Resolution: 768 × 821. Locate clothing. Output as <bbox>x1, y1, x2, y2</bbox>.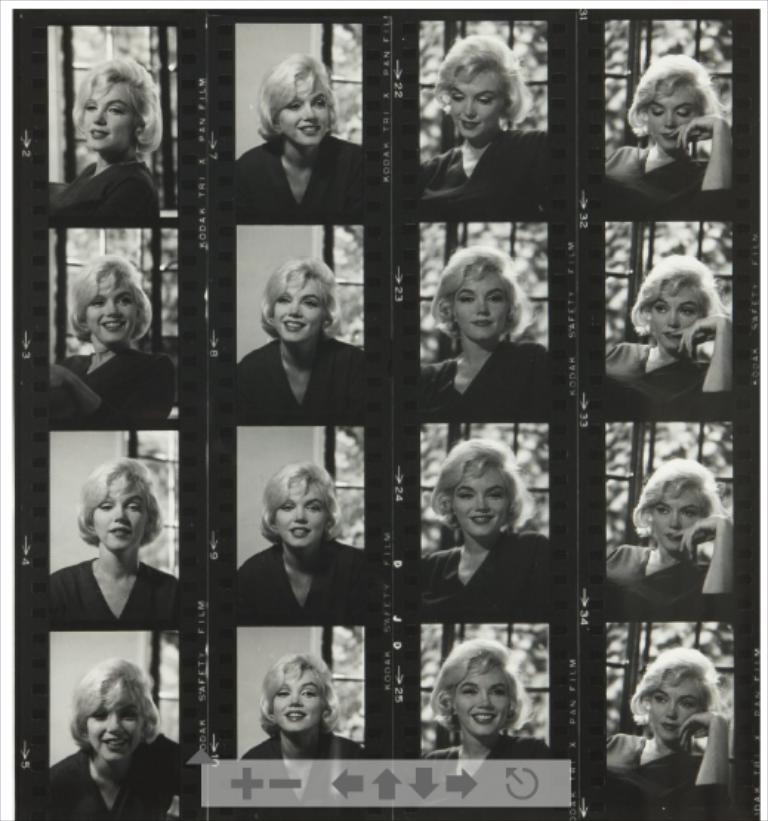
<bbox>50, 565, 179, 627</bbox>.
